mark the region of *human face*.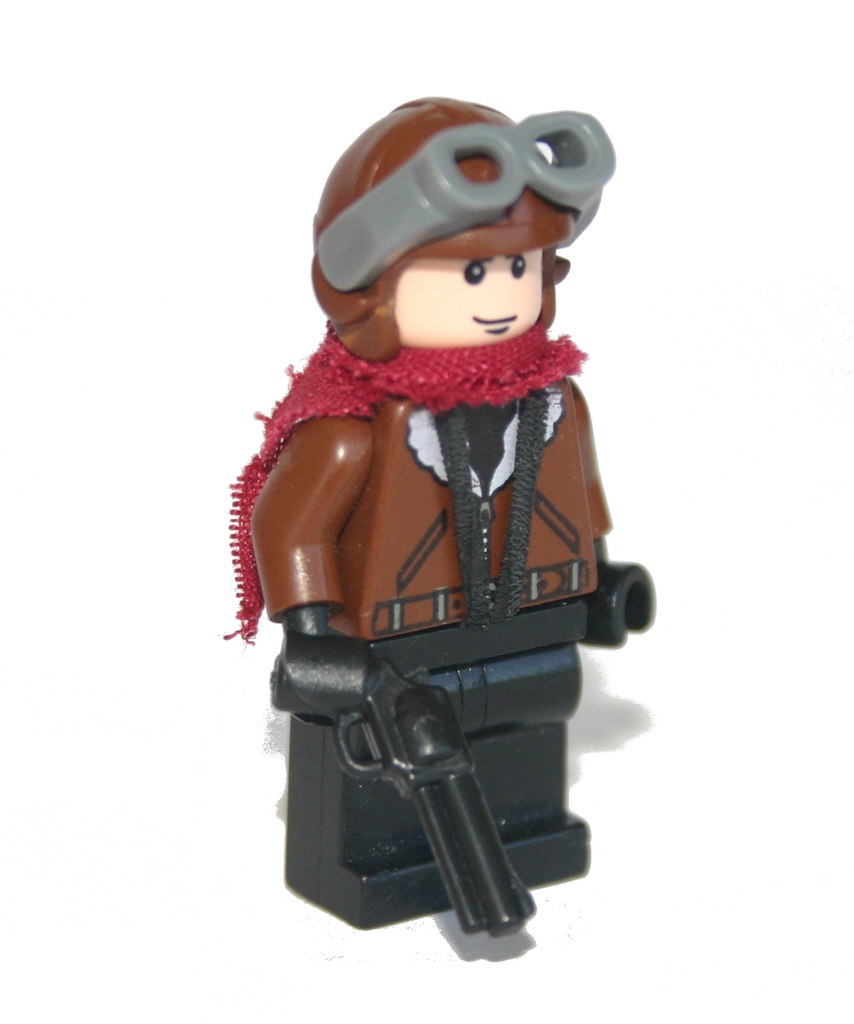
Region: (395, 247, 542, 359).
